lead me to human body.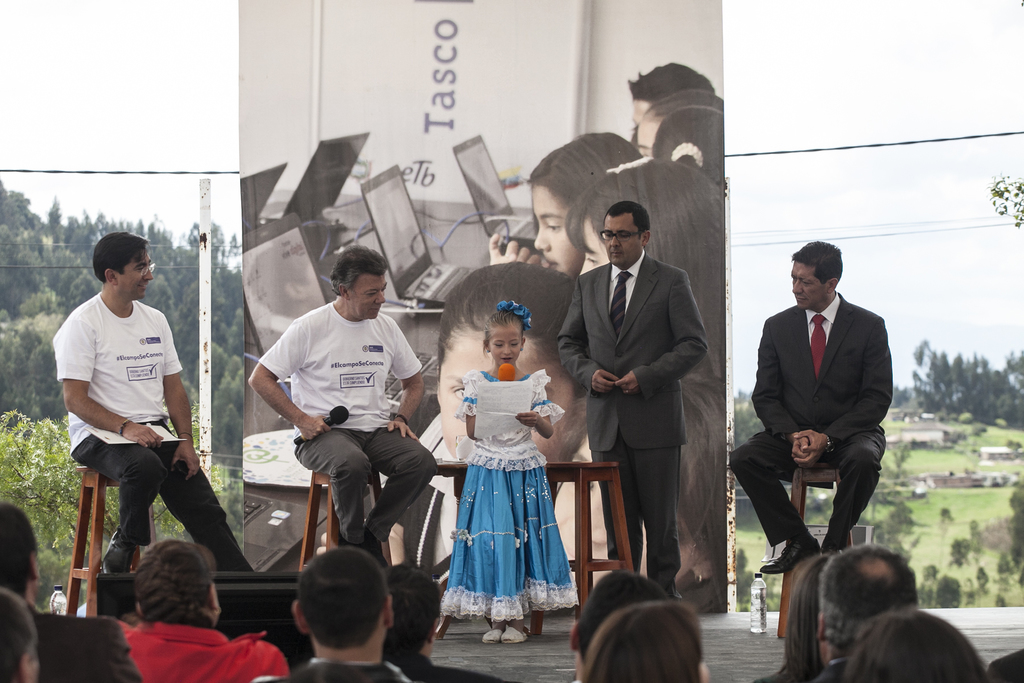
Lead to bbox=[389, 559, 484, 679].
